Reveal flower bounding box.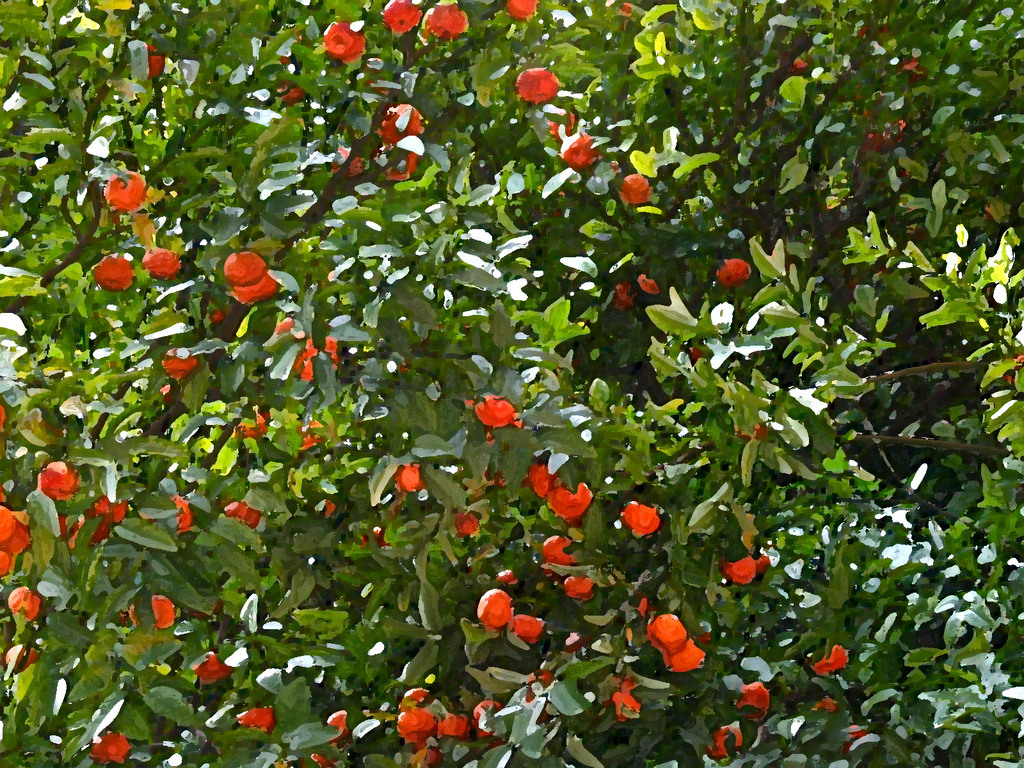
Revealed: [321,21,361,61].
